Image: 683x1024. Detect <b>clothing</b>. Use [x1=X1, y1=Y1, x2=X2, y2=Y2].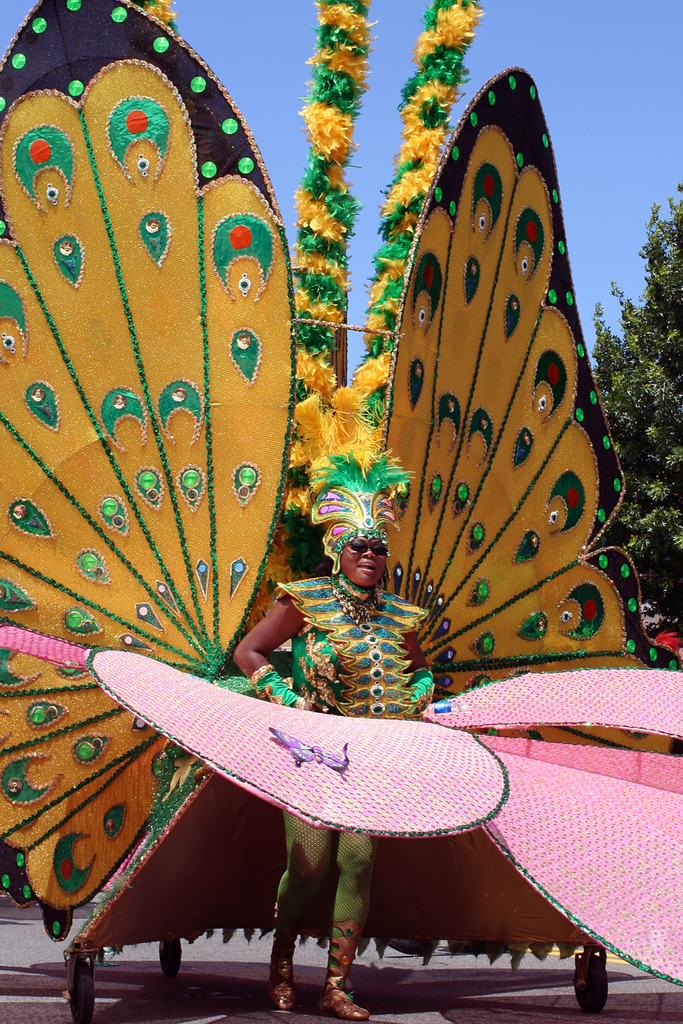
[x1=272, y1=628, x2=378, y2=993].
